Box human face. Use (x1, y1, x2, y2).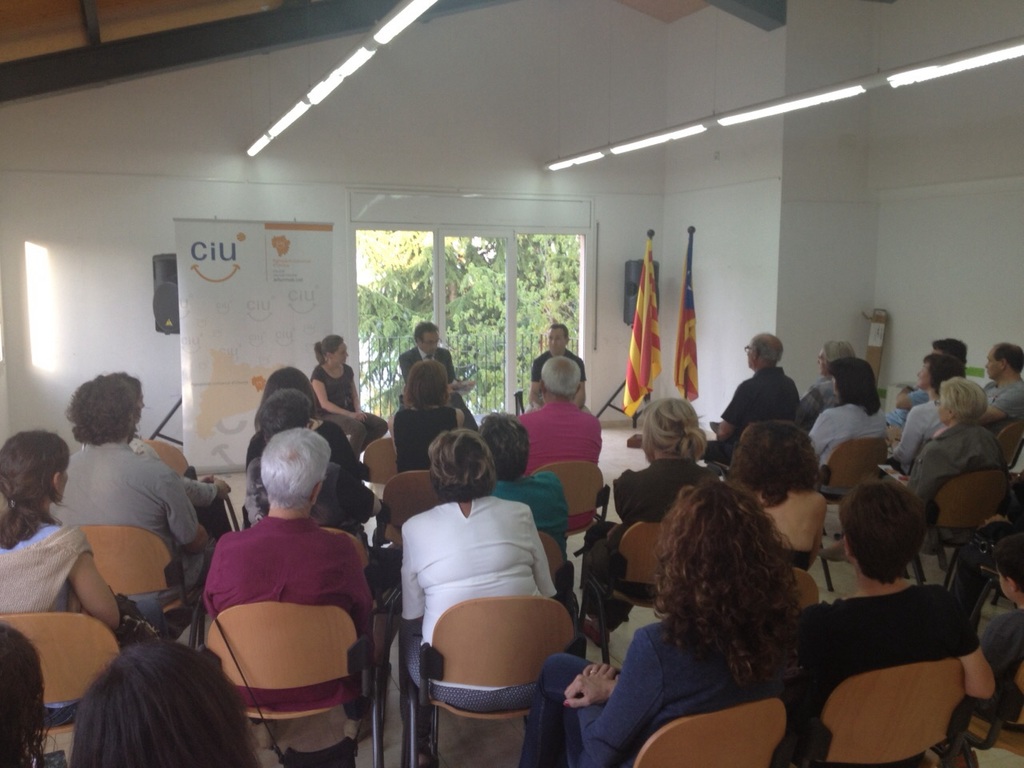
(994, 564, 1012, 598).
